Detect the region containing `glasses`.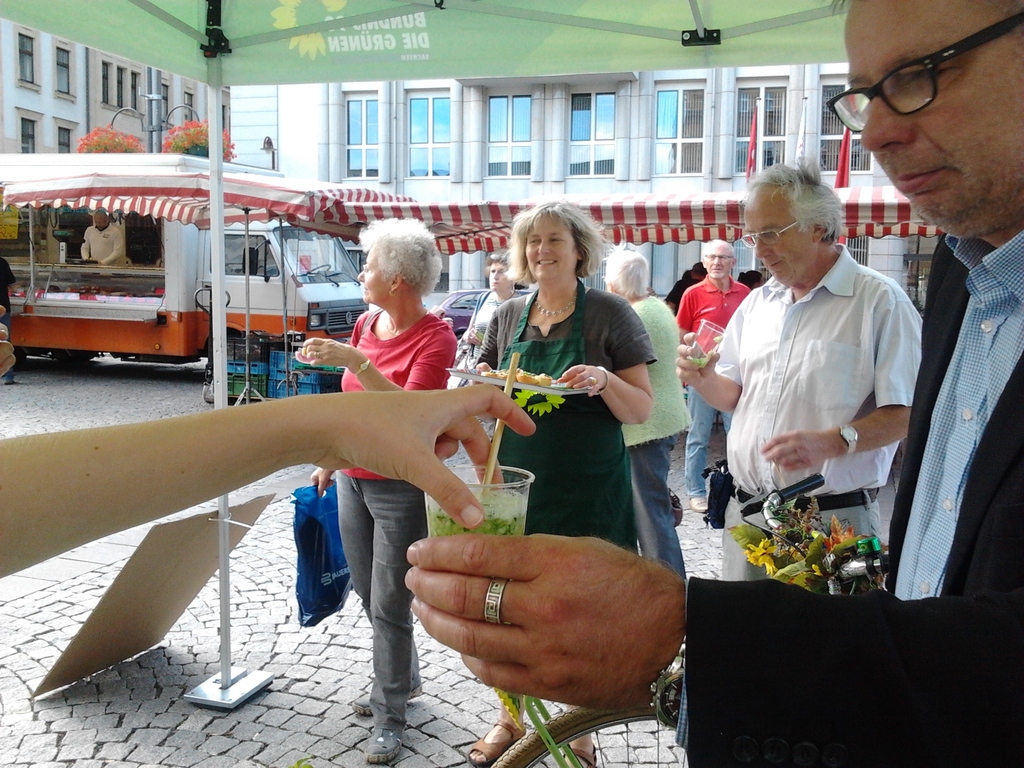
region(488, 250, 513, 272).
